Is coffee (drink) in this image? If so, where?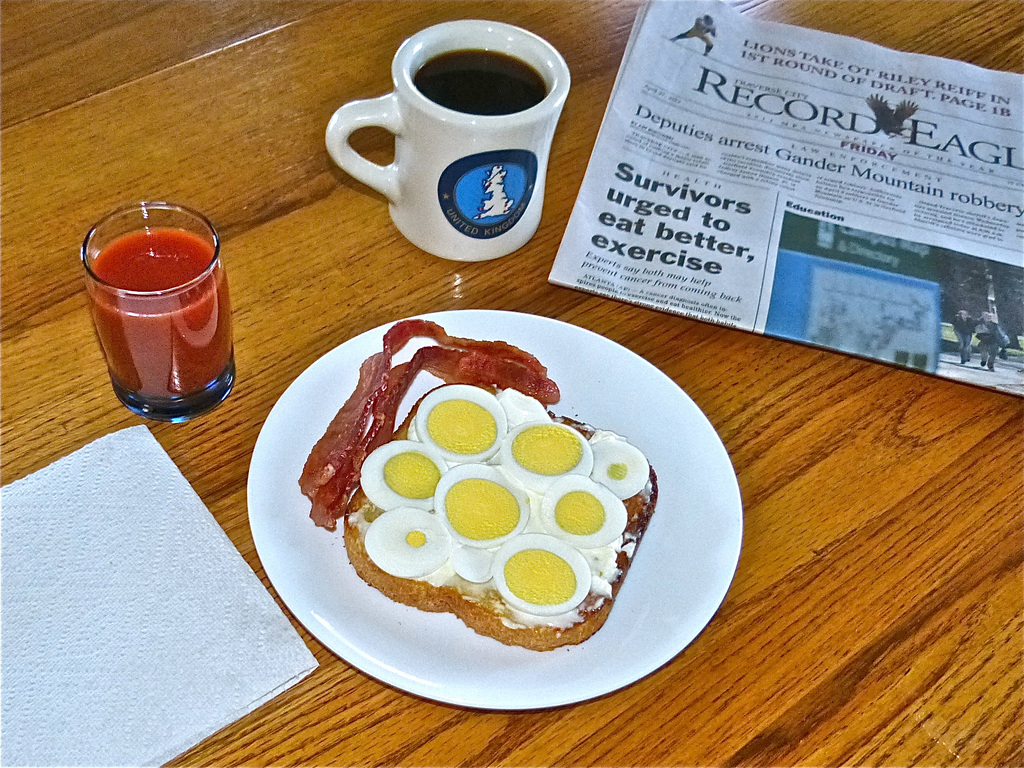
Yes, at (413, 45, 547, 115).
